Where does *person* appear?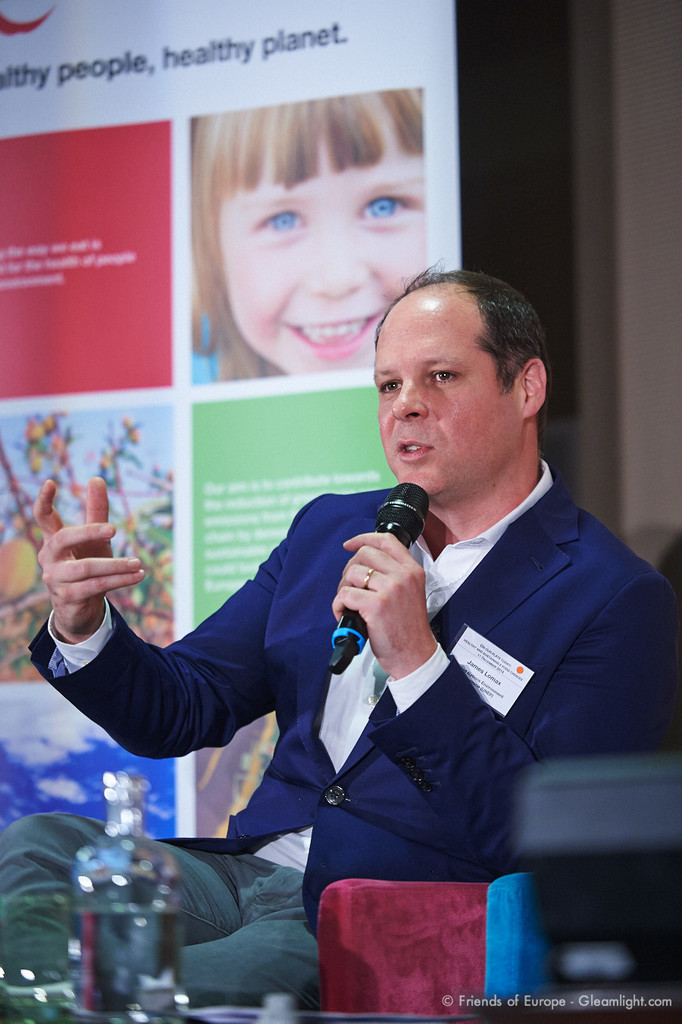
Appears at BBox(191, 83, 423, 383).
